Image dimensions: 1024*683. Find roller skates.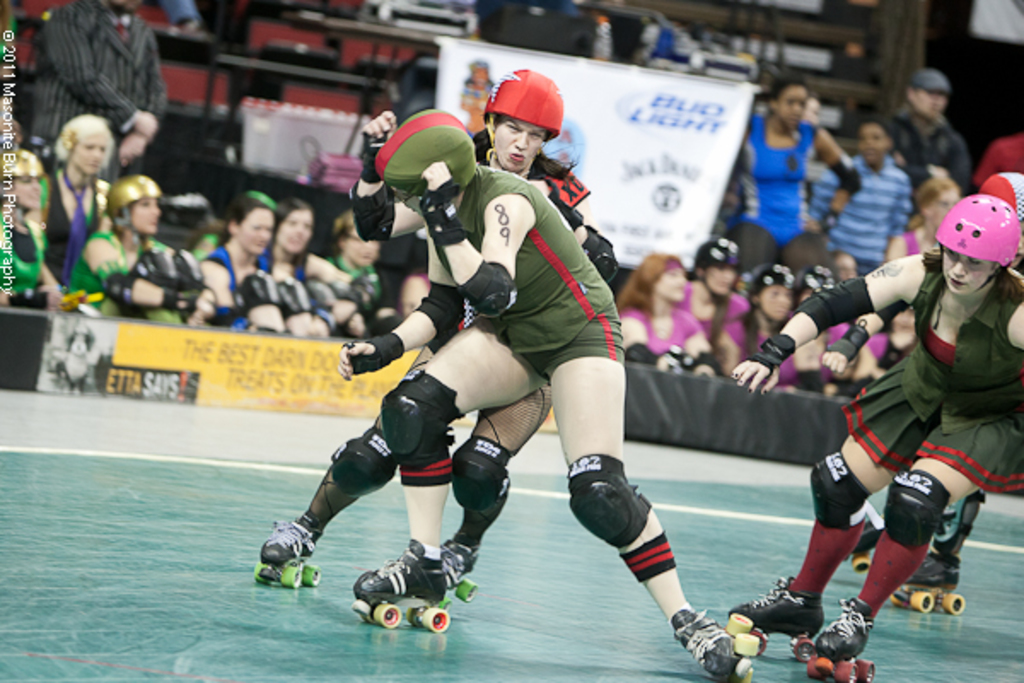
Rect(251, 511, 324, 591).
